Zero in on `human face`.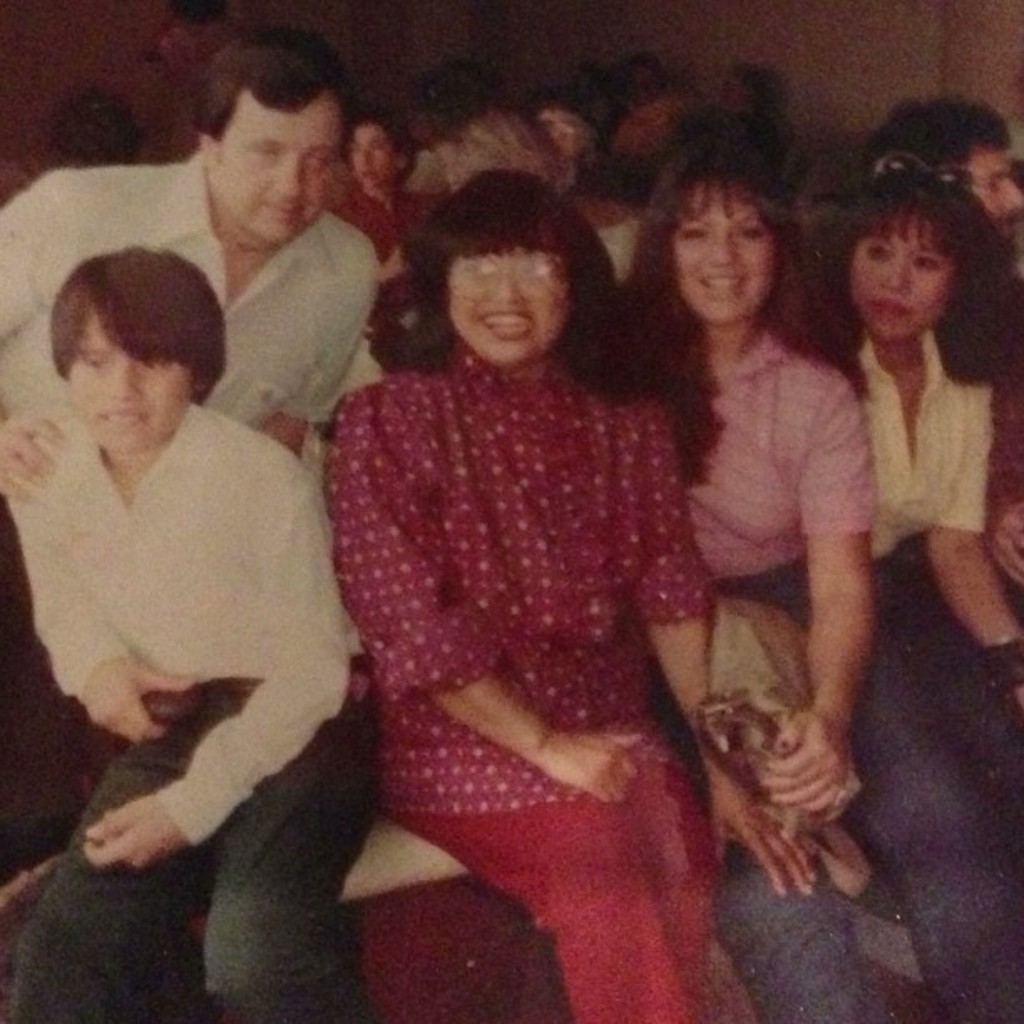
Zeroed in: {"x1": 353, "y1": 117, "x2": 398, "y2": 191}.
